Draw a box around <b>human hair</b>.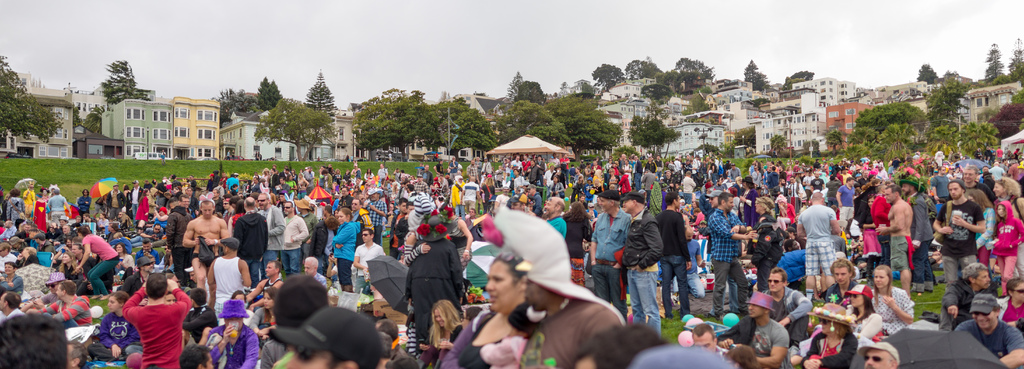
269/259/281/274.
